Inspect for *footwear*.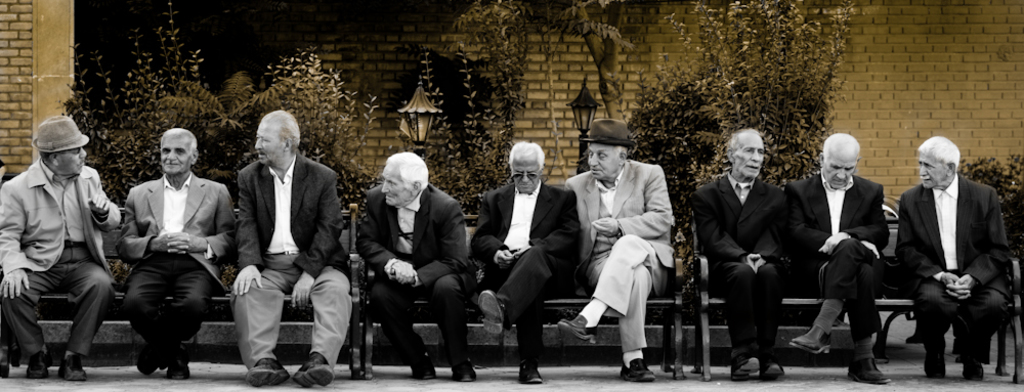
Inspection: select_region(135, 342, 158, 374).
